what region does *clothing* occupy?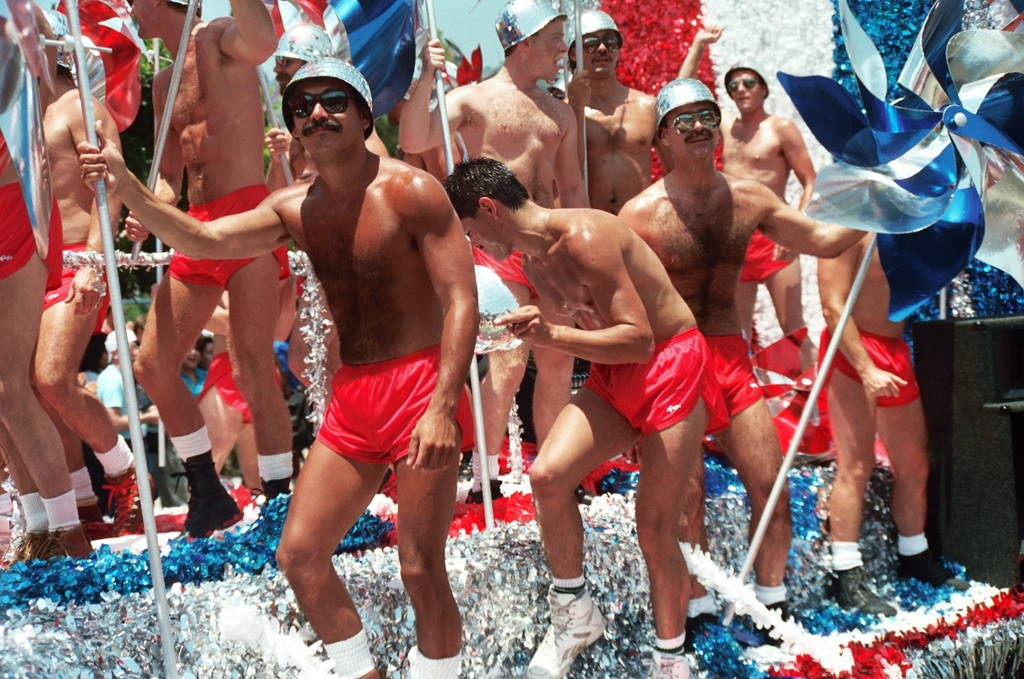
<region>162, 193, 291, 299</region>.
